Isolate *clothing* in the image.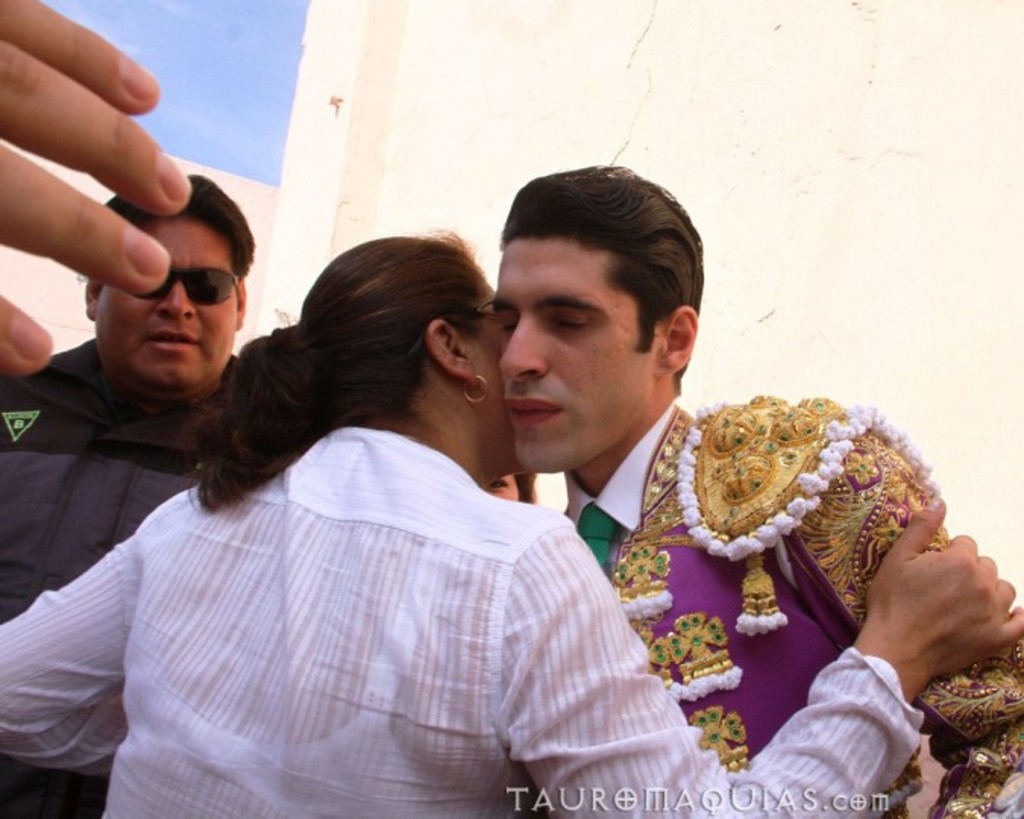
Isolated region: bbox=(0, 340, 246, 626).
